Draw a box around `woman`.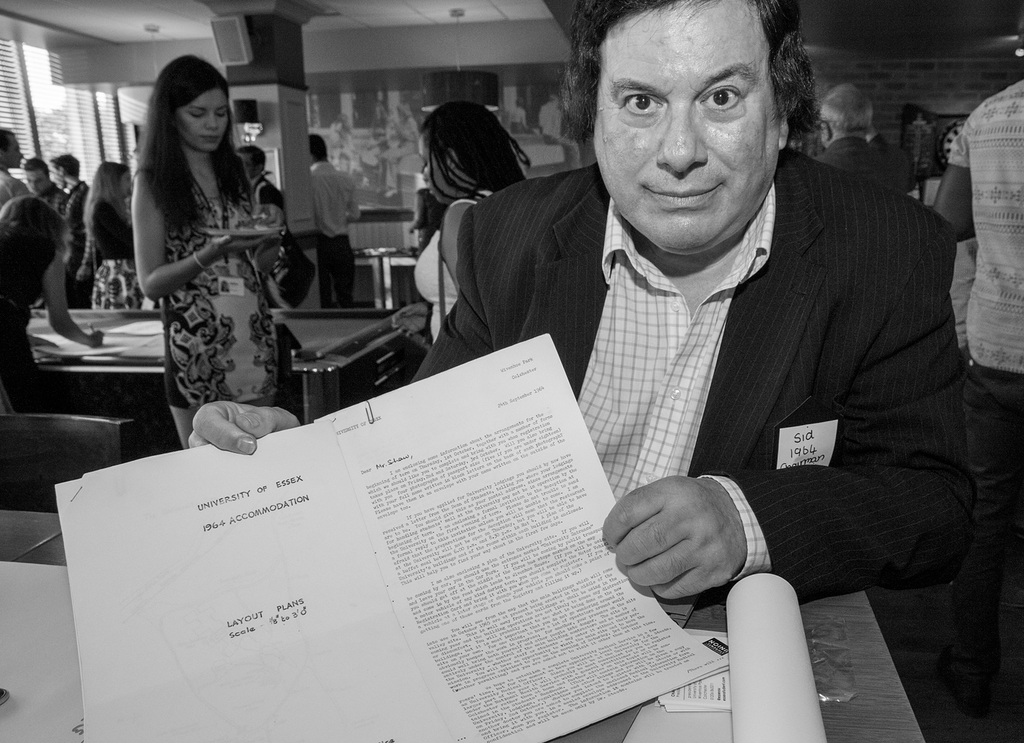
x1=399, y1=103, x2=540, y2=346.
